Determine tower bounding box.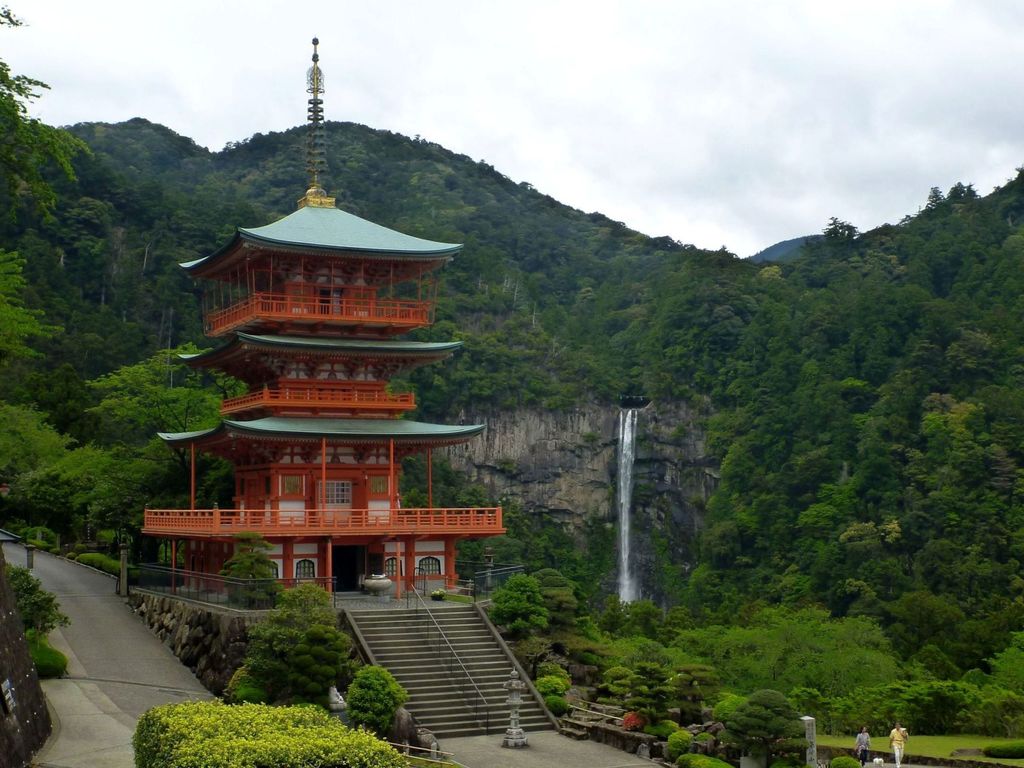
Determined: BBox(141, 33, 563, 737).
